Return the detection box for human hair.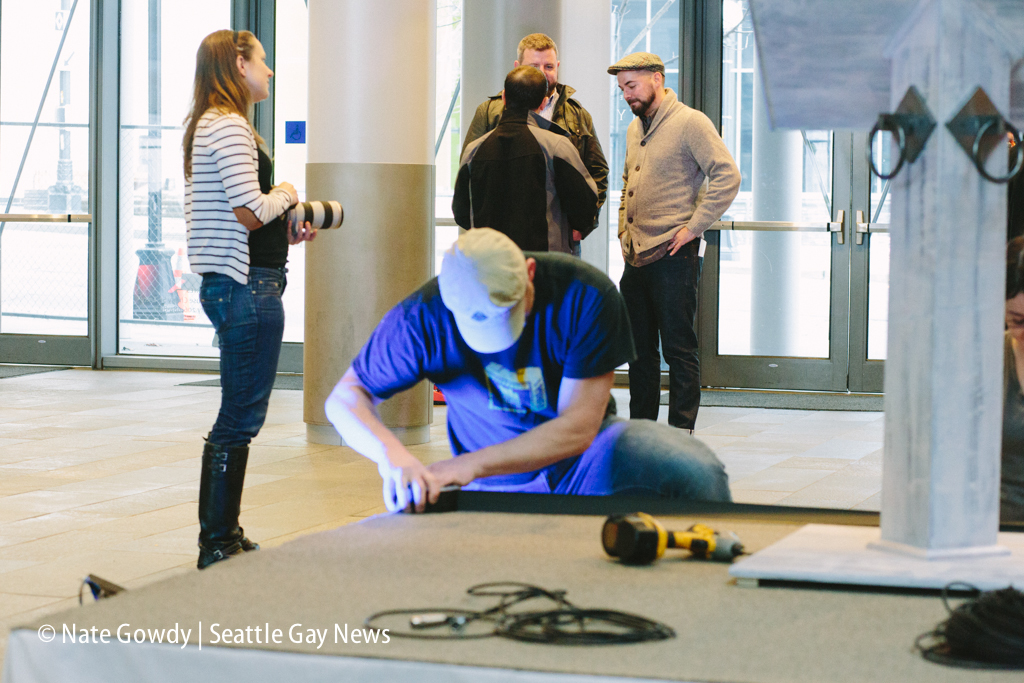
(left=517, top=28, right=557, bottom=66).
